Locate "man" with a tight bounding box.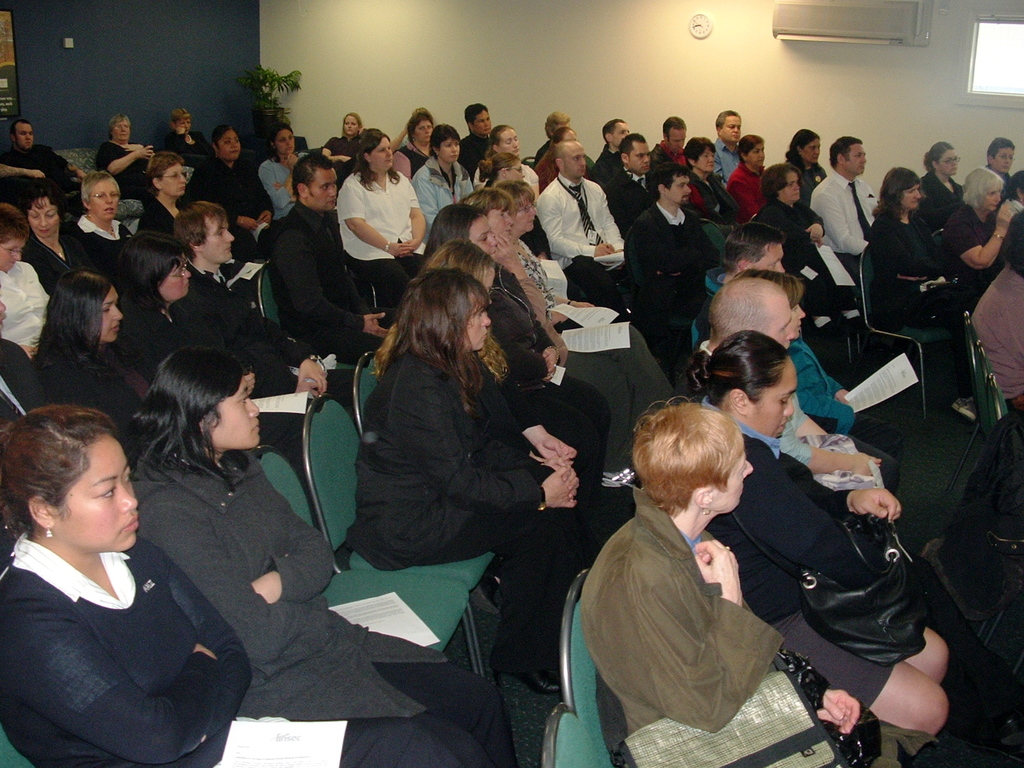
select_region(591, 115, 630, 180).
